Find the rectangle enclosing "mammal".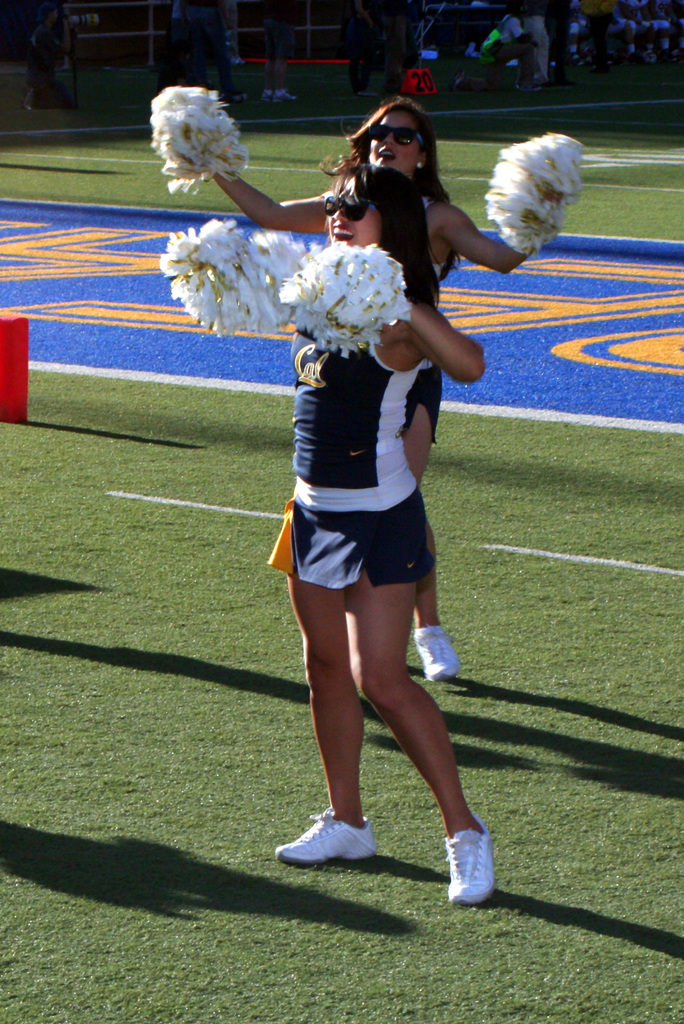
left=276, top=145, right=493, bottom=911.
